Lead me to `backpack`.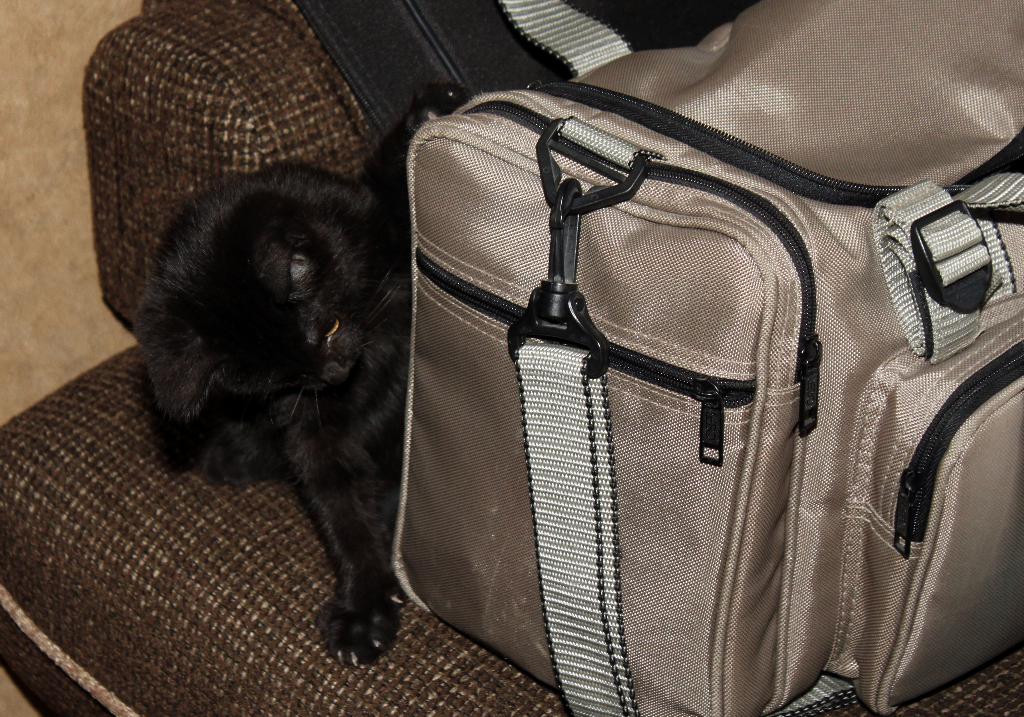
Lead to bbox(395, 0, 1023, 716).
